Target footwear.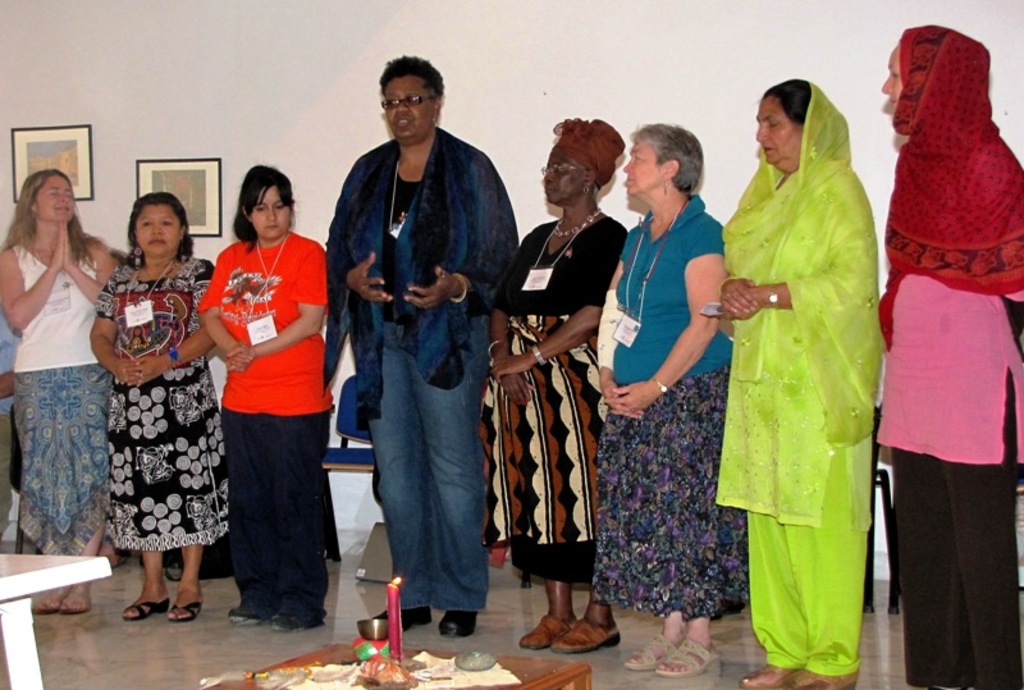
Target region: x1=515 y1=608 x2=571 y2=650.
